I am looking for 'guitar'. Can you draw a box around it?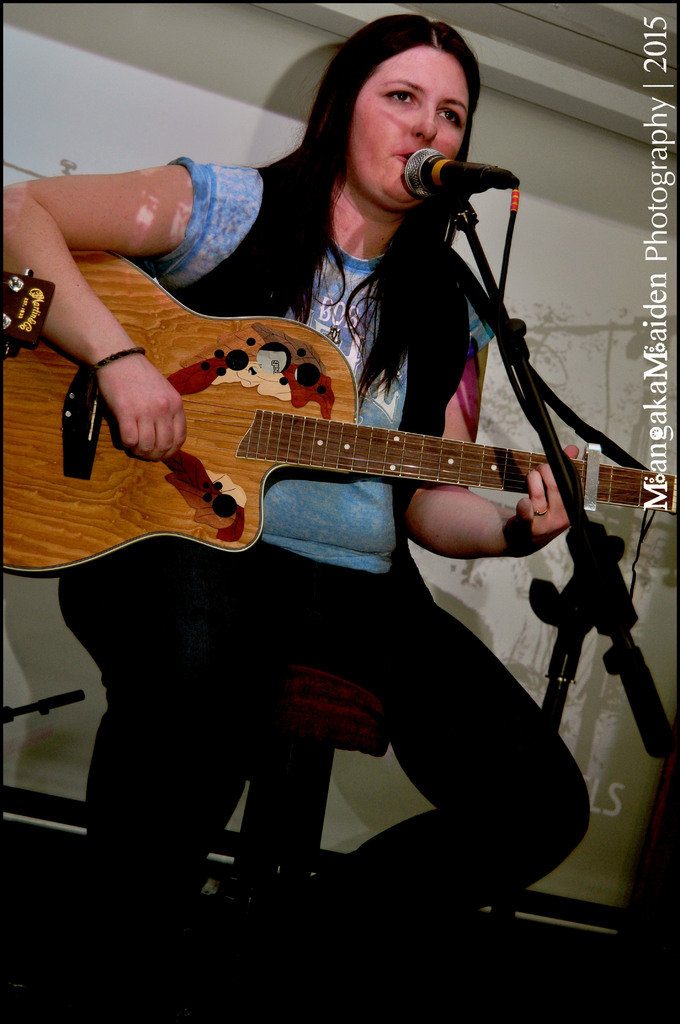
Sure, the bounding box is 0,289,655,596.
